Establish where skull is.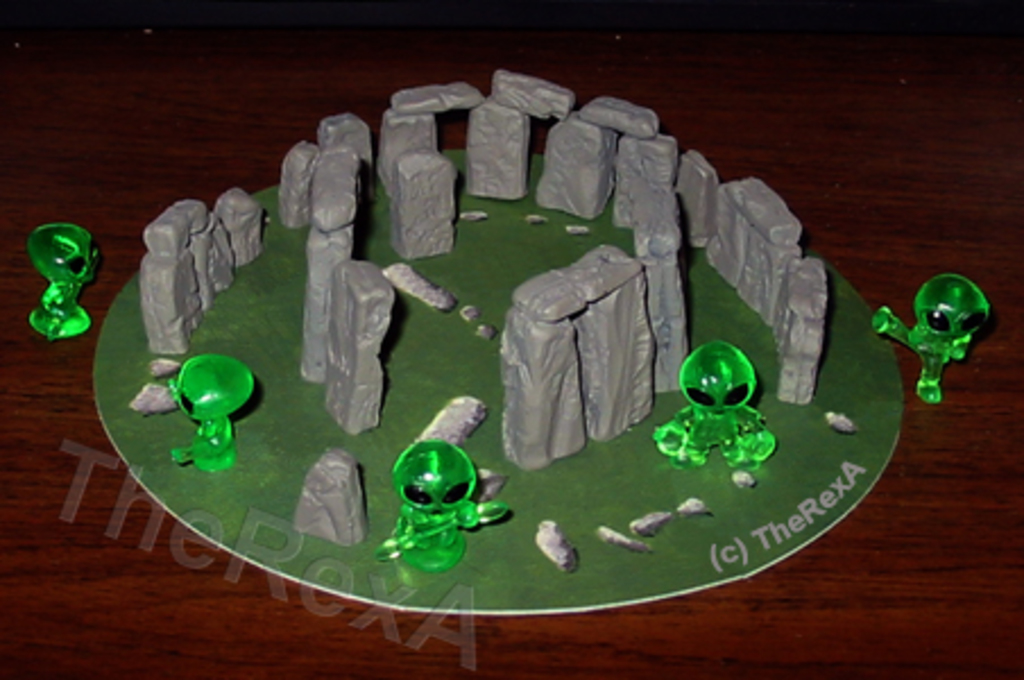
Established at 677,345,757,440.
